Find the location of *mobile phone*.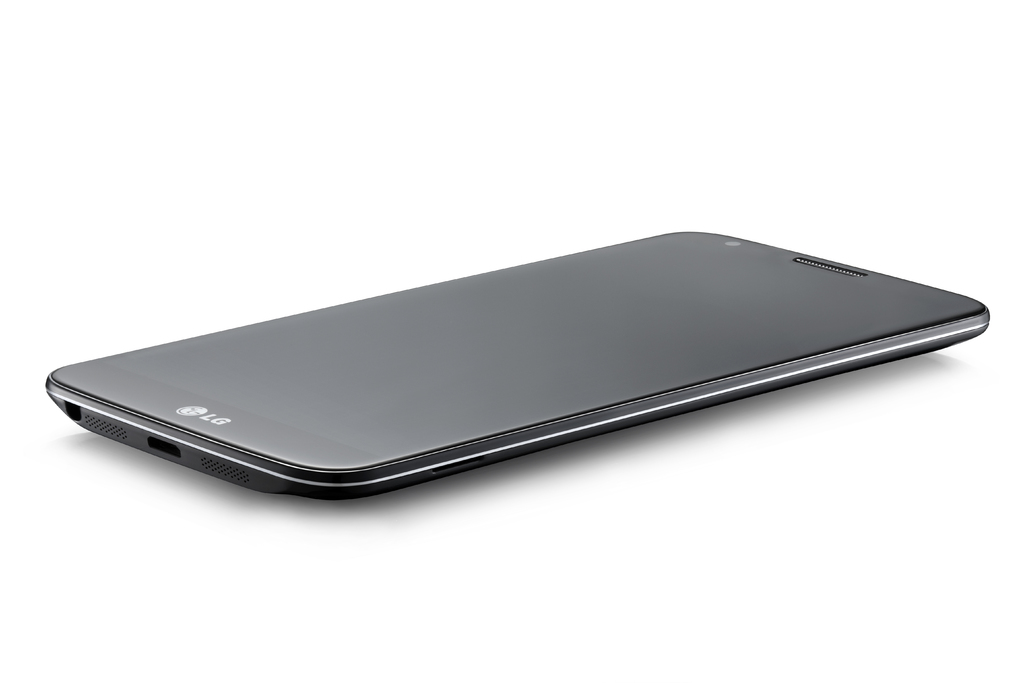
Location: bbox=(41, 227, 992, 503).
